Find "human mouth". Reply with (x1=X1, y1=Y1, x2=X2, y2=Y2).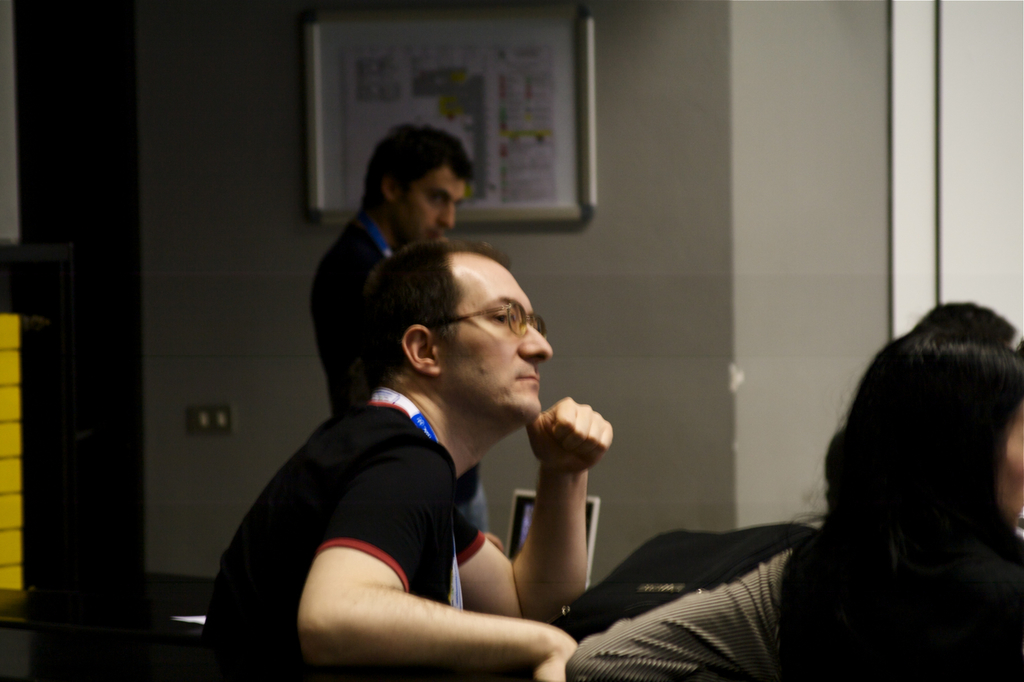
(x1=518, y1=377, x2=542, y2=379).
